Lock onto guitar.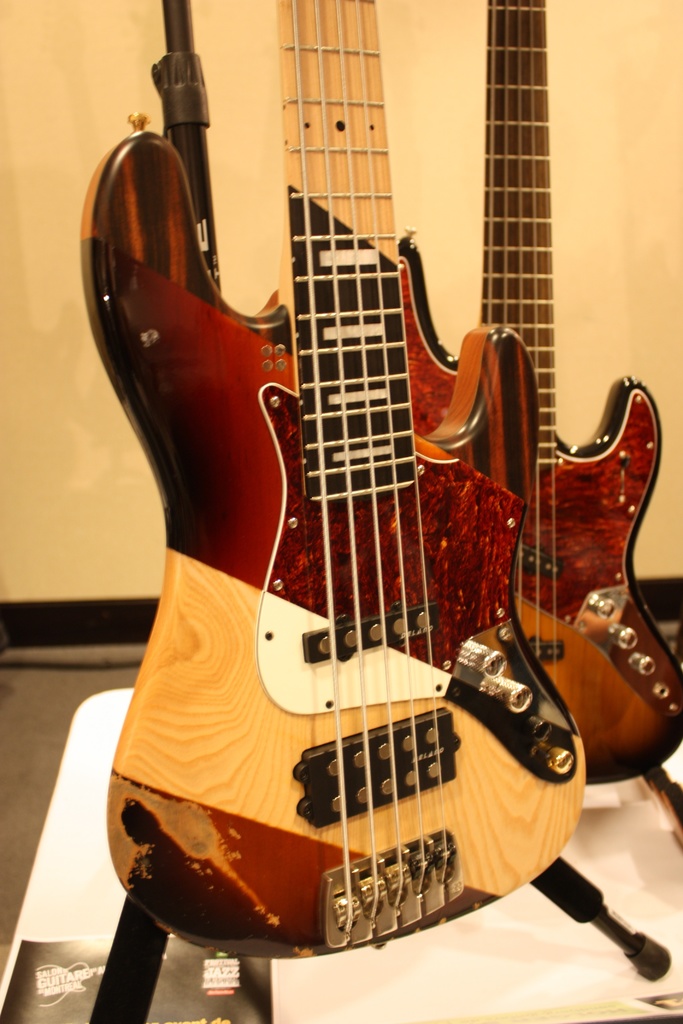
Locked: locate(76, 0, 602, 956).
